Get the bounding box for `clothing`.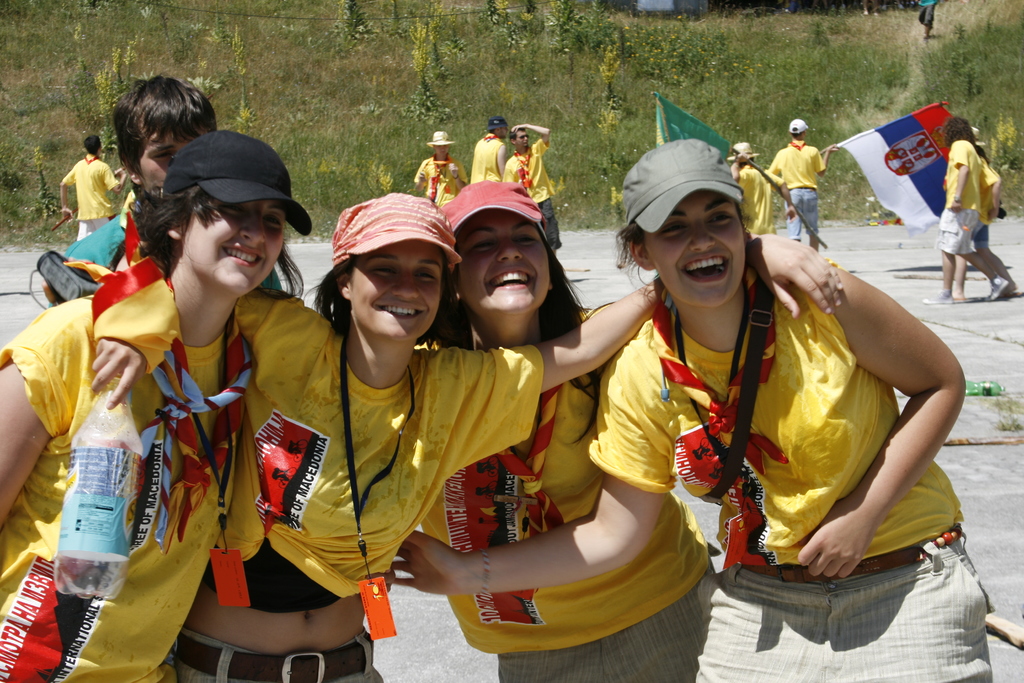
box=[728, 163, 775, 231].
